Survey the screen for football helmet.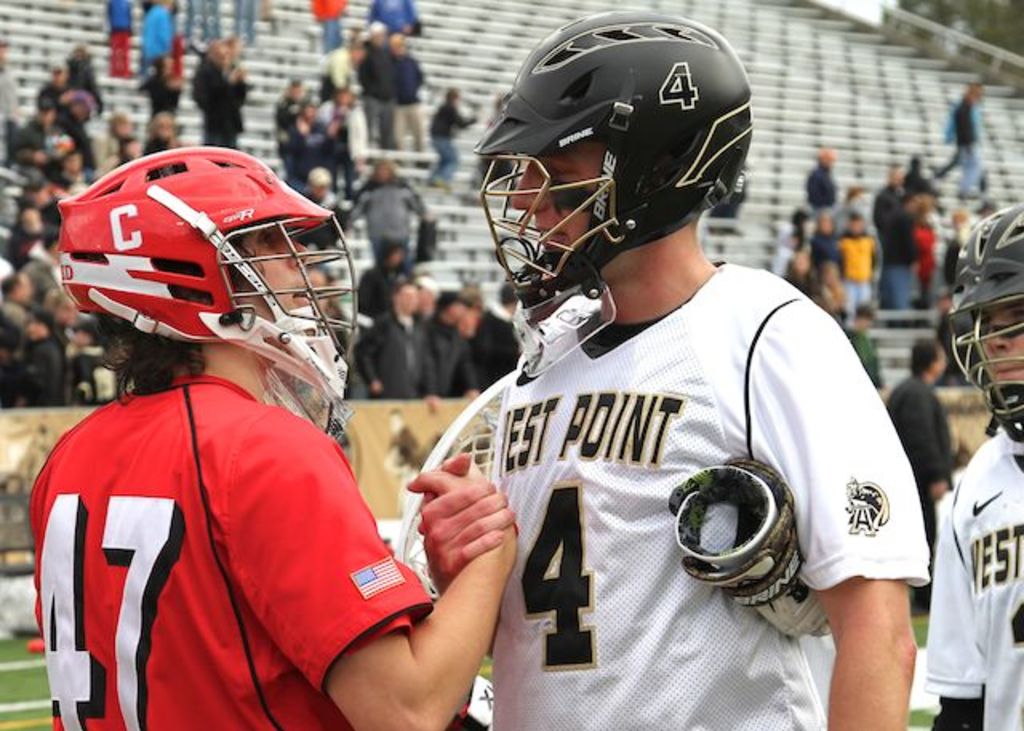
Survey found: region(46, 144, 347, 421).
